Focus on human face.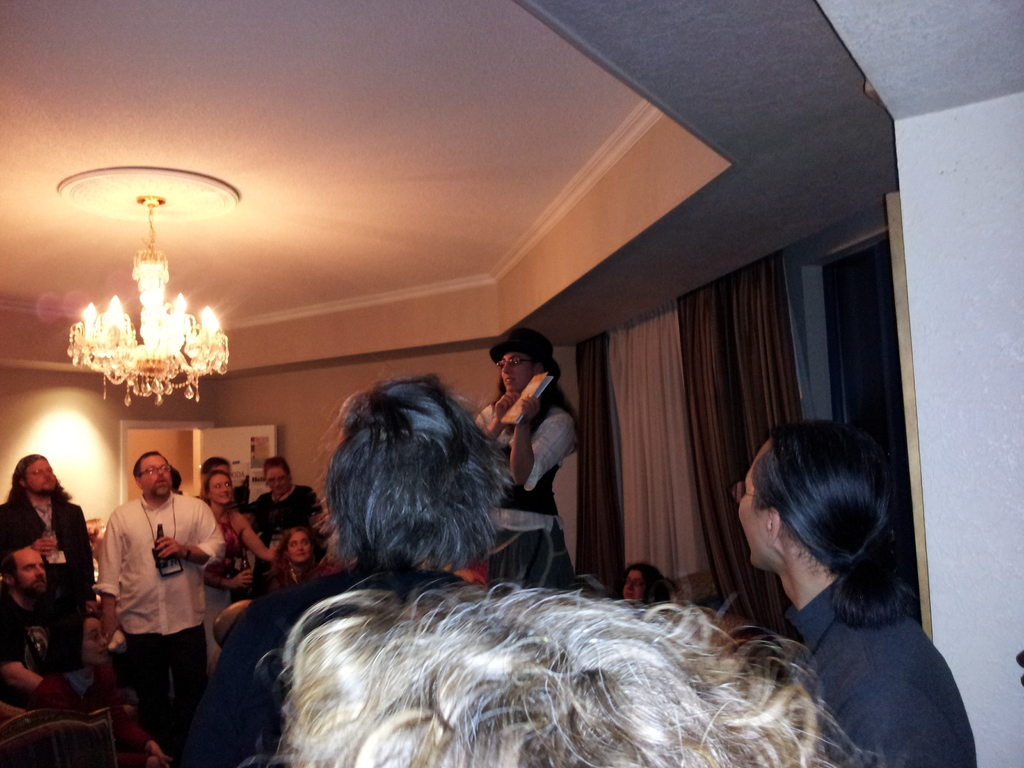
Focused at box=[212, 474, 232, 506].
